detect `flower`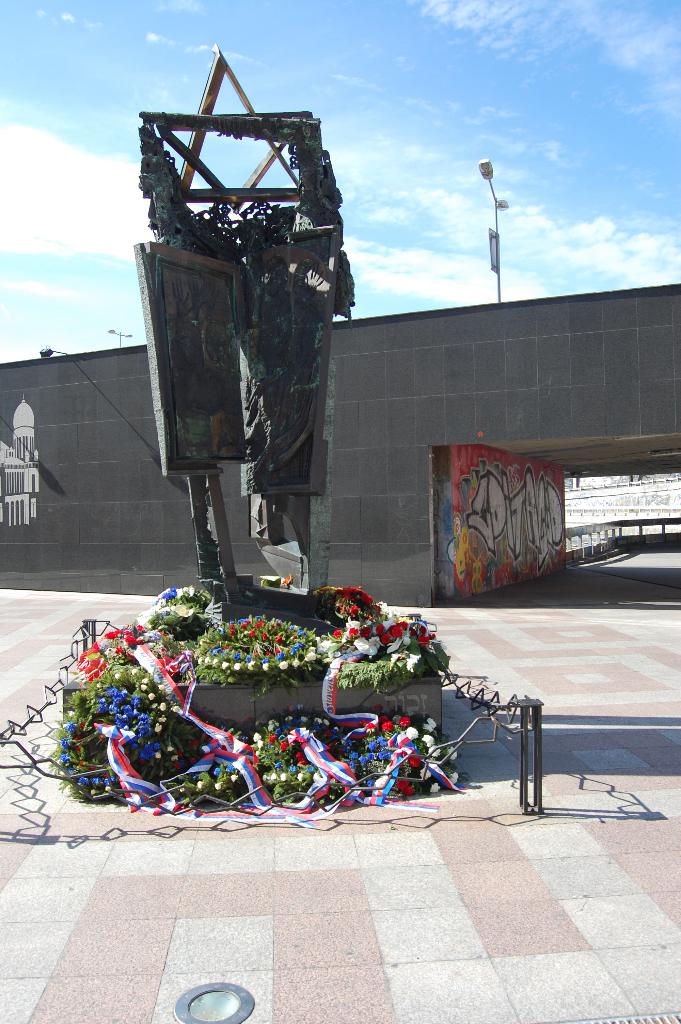
(left=156, top=713, right=168, bottom=724)
